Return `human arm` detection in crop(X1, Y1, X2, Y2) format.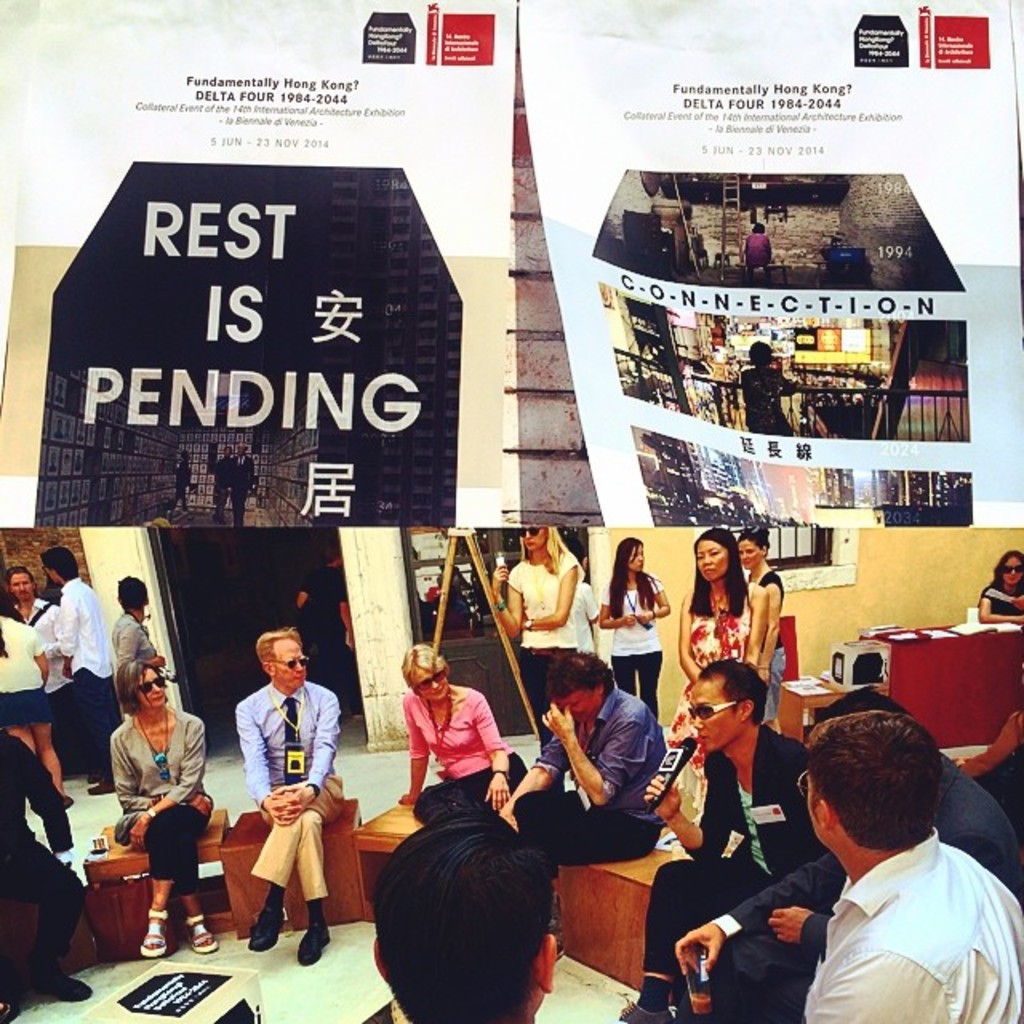
crop(744, 595, 768, 662).
